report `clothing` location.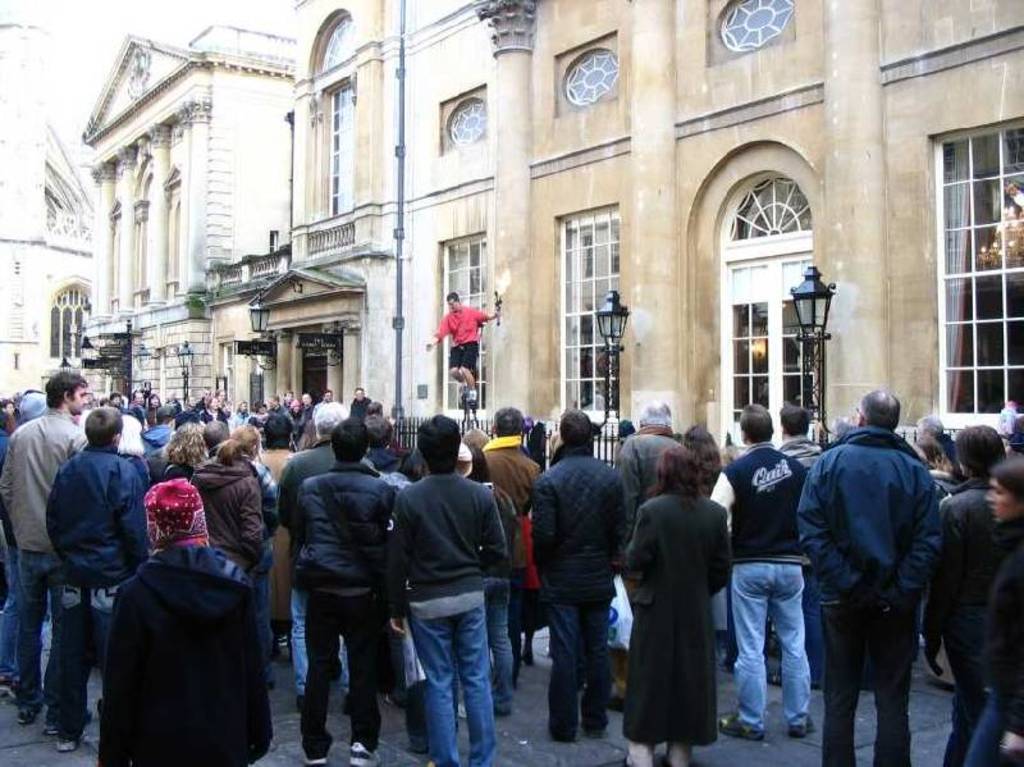
Report: bbox=(104, 519, 268, 766).
